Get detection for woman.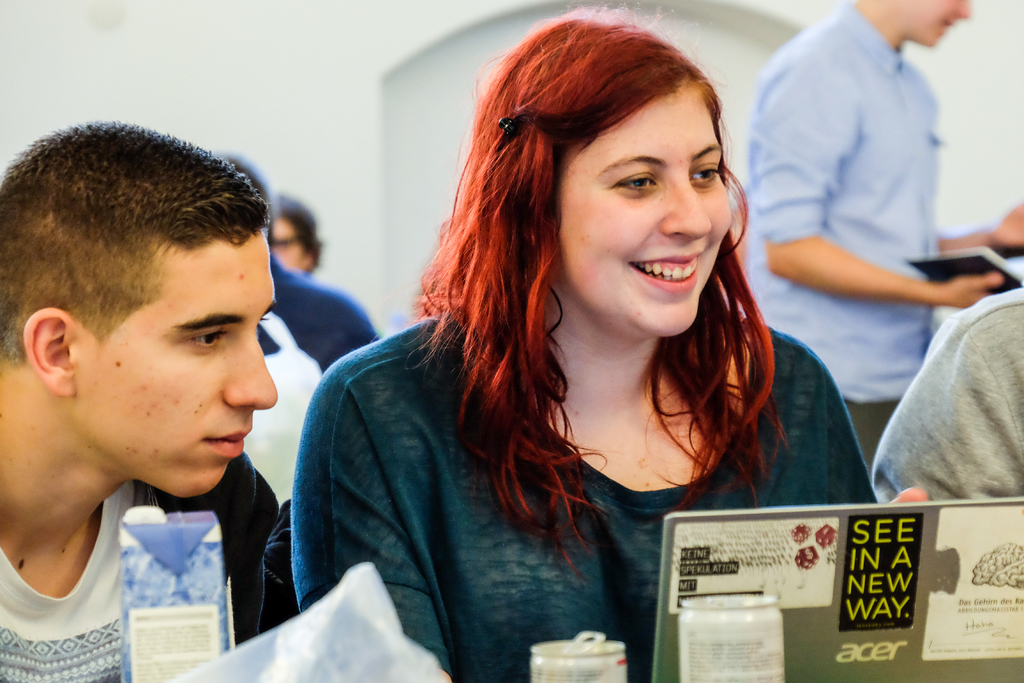
Detection: (x1=276, y1=22, x2=857, y2=661).
